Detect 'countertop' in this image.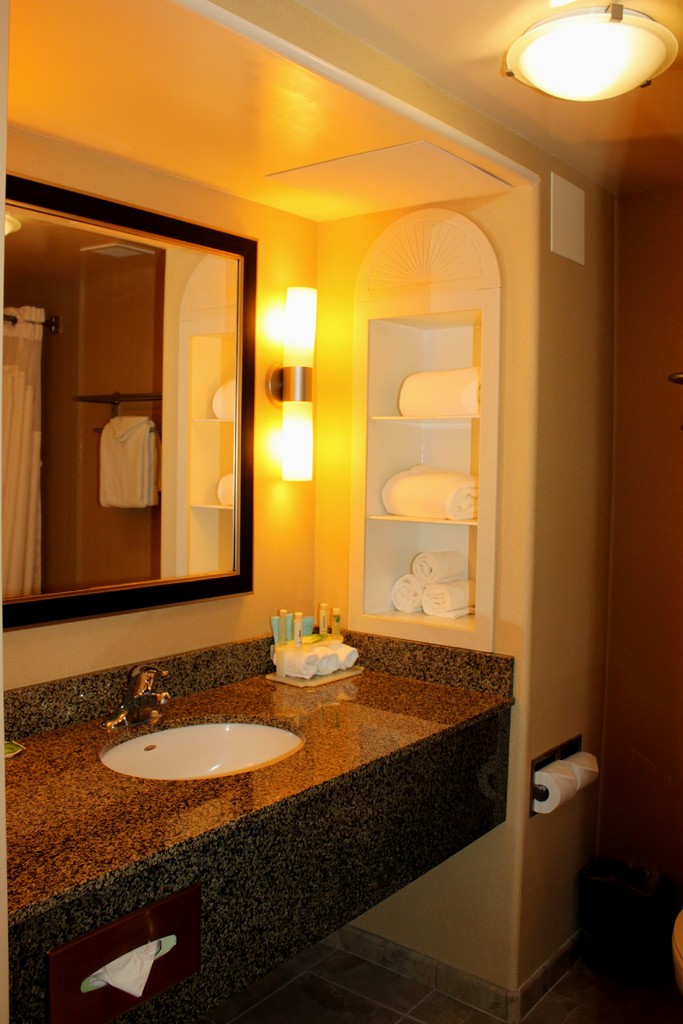
Detection: pyautogui.locateOnScreen(0, 666, 516, 929).
